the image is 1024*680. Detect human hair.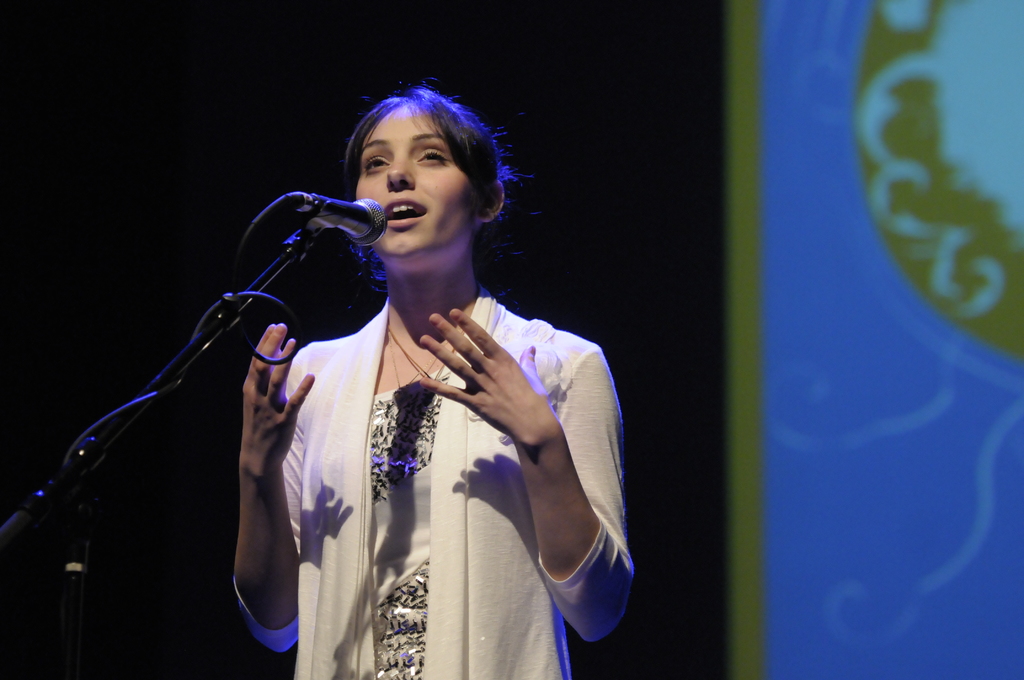
Detection: region(339, 77, 542, 309).
